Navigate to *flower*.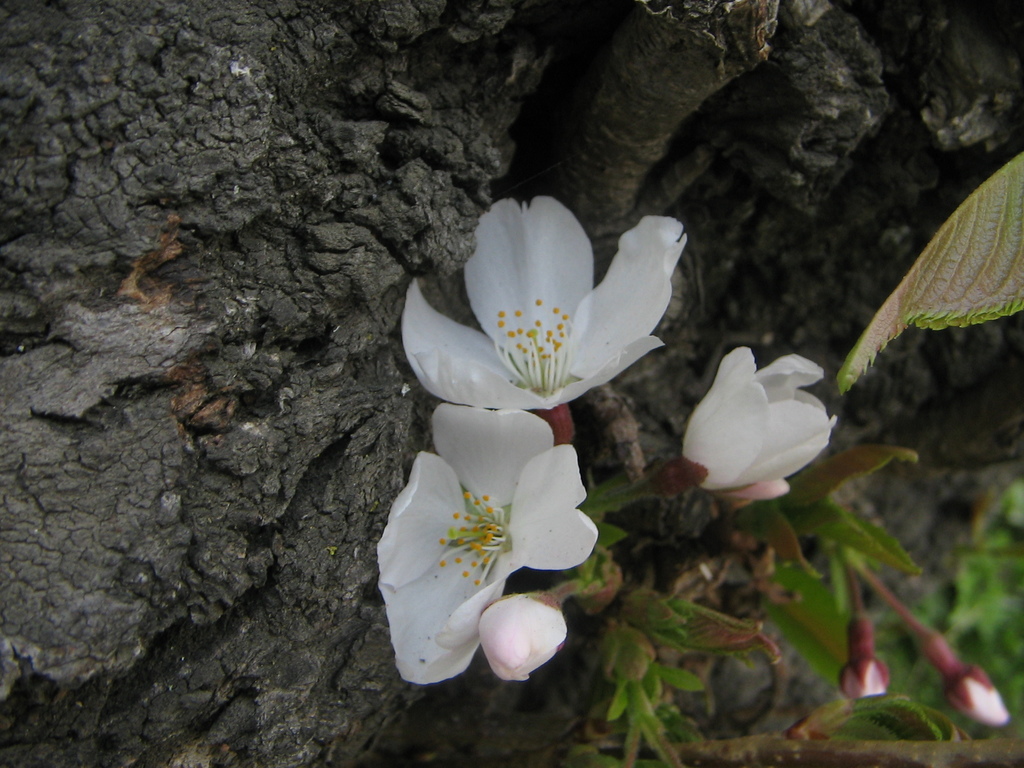
Navigation target: x1=399 y1=200 x2=690 y2=406.
